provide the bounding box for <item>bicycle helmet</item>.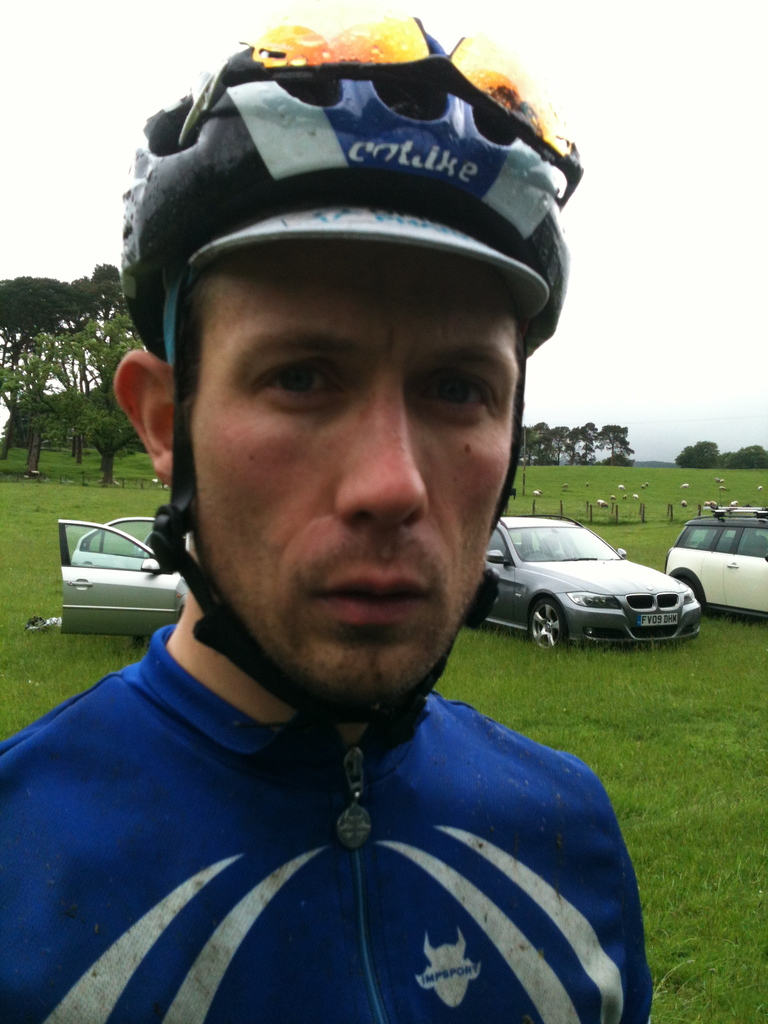
detection(117, 24, 566, 351).
